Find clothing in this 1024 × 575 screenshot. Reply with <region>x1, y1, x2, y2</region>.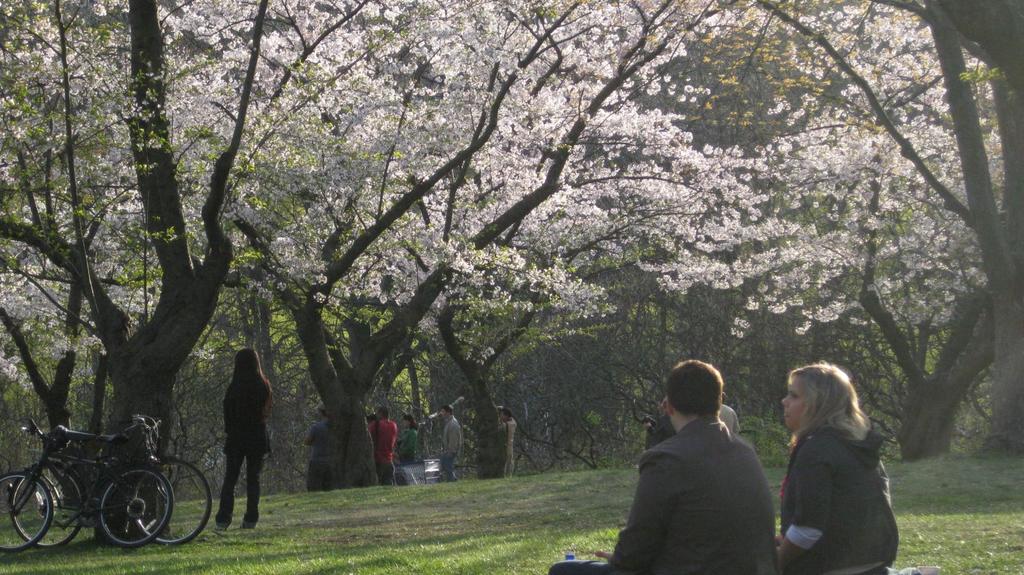
<region>307, 412, 335, 497</region>.
